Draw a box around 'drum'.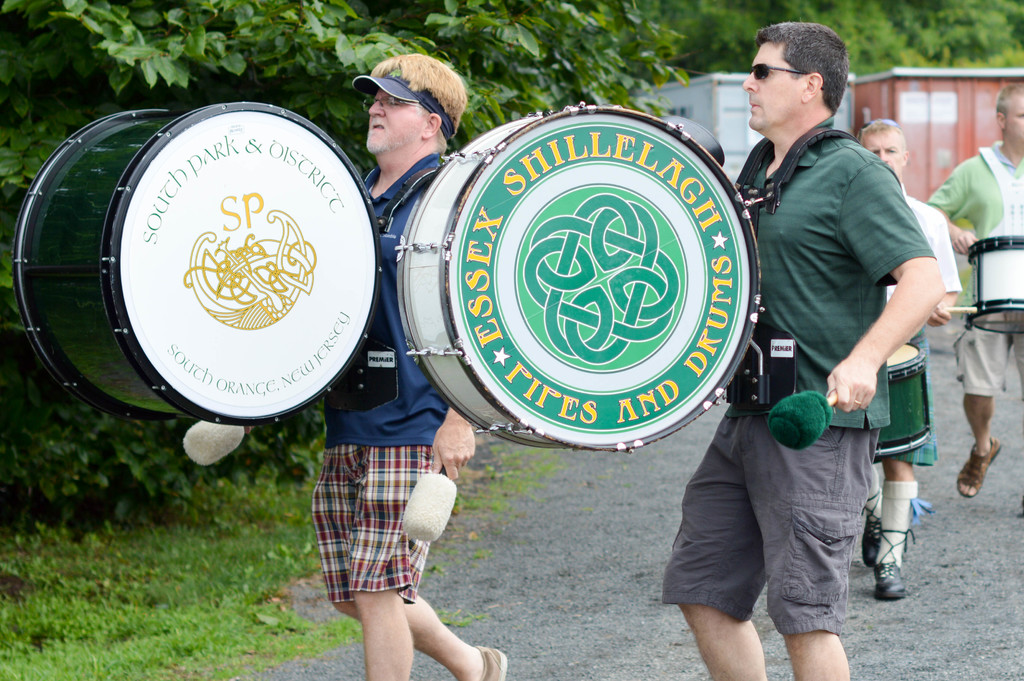
(11,99,380,427).
